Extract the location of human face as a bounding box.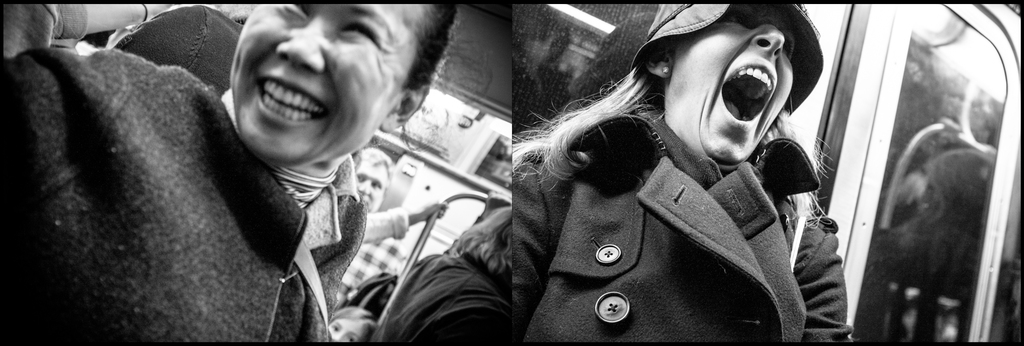
{"x1": 666, "y1": 3, "x2": 797, "y2": 171}.
